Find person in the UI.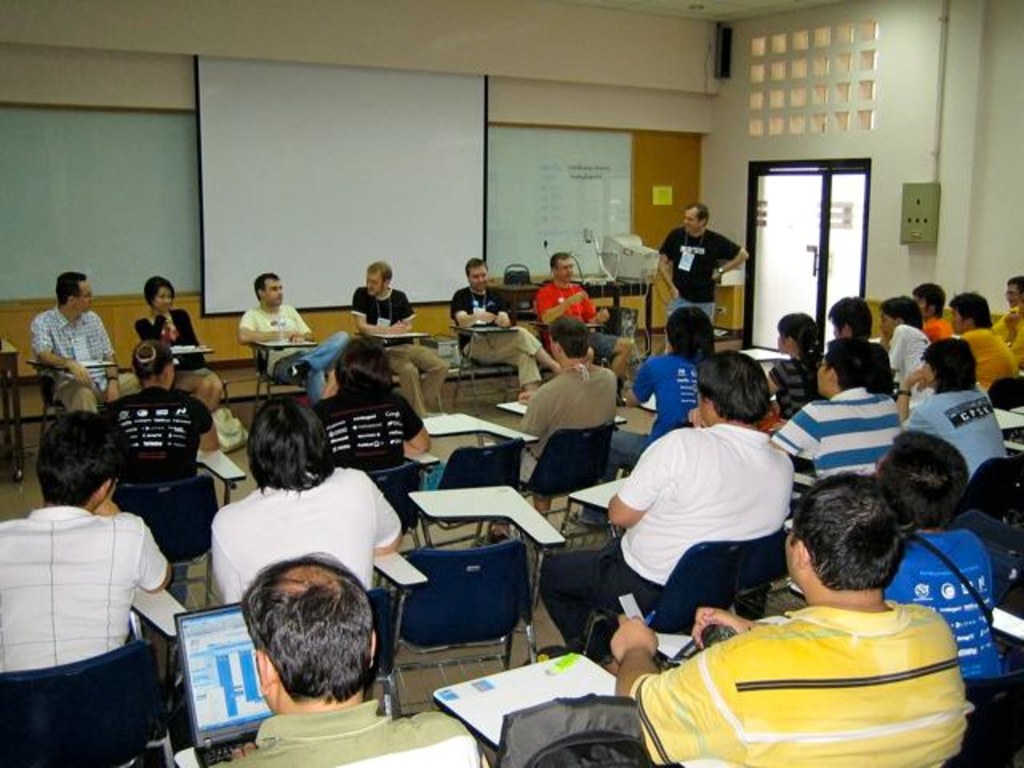
UI element at {"left": 530, "top": 243, "right": 618, "bottom": 368}.
